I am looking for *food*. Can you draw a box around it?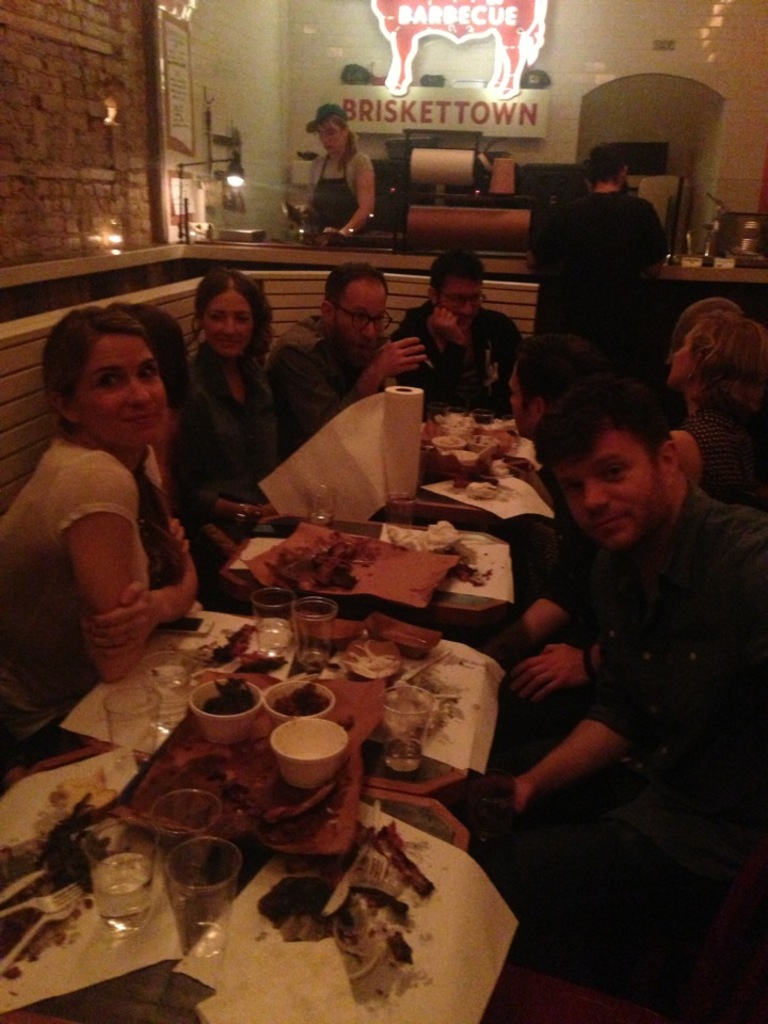
Sure, the bounding box is [x1=273, y1=678, x2=332, y2=719].
